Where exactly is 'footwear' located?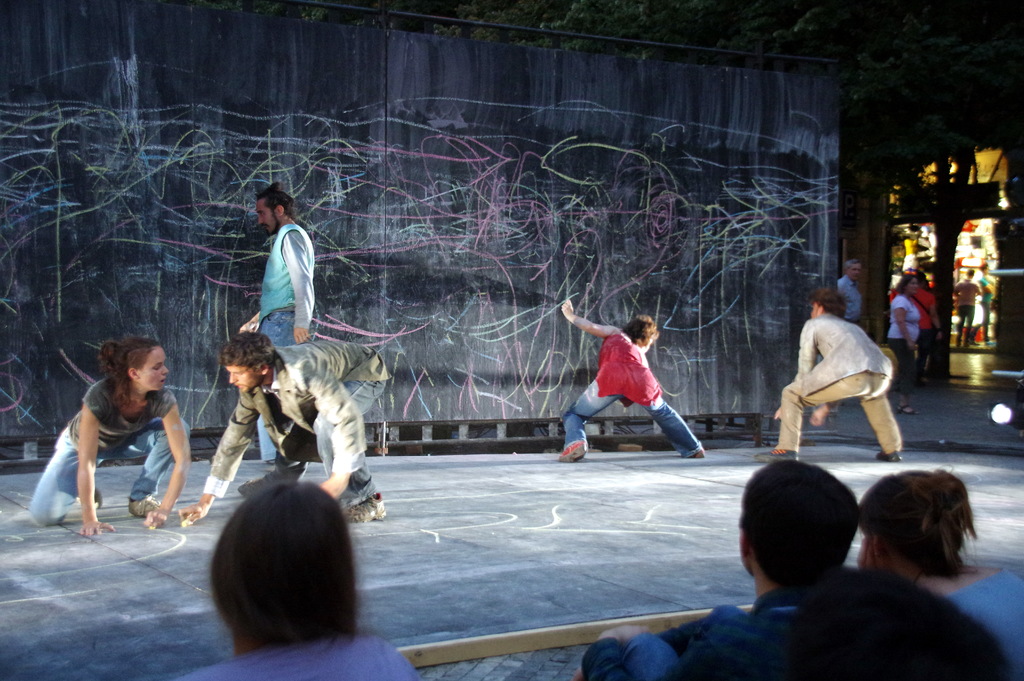
Its bounding box is [342, 494, 390, 528].
